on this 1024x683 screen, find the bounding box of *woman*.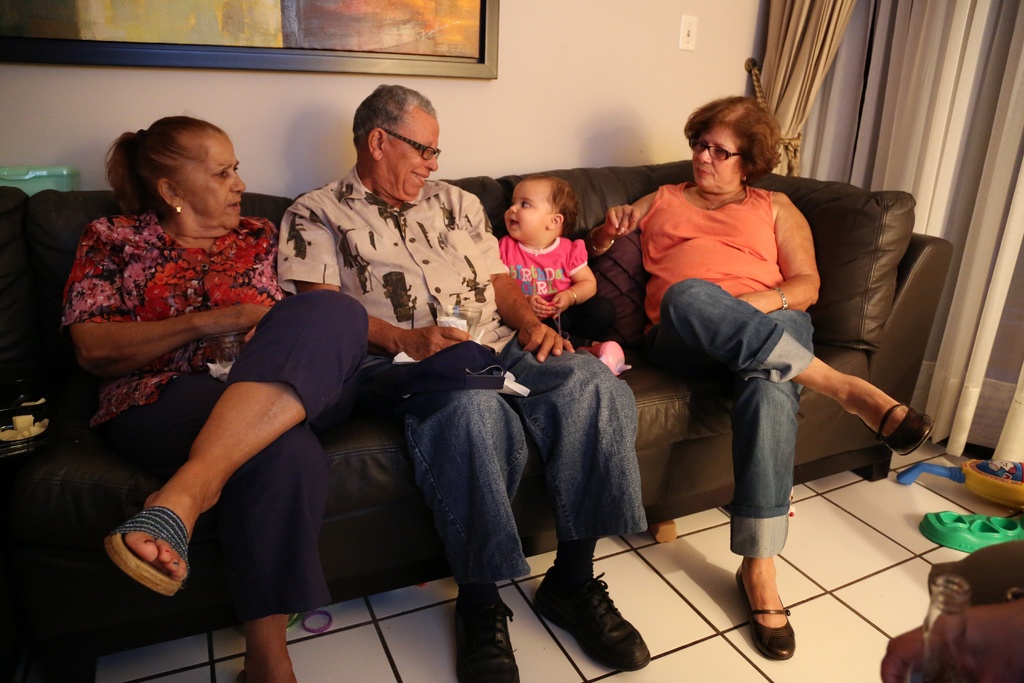
Bounding box: <bbox>572, 97, 930, 672</bbox>.
